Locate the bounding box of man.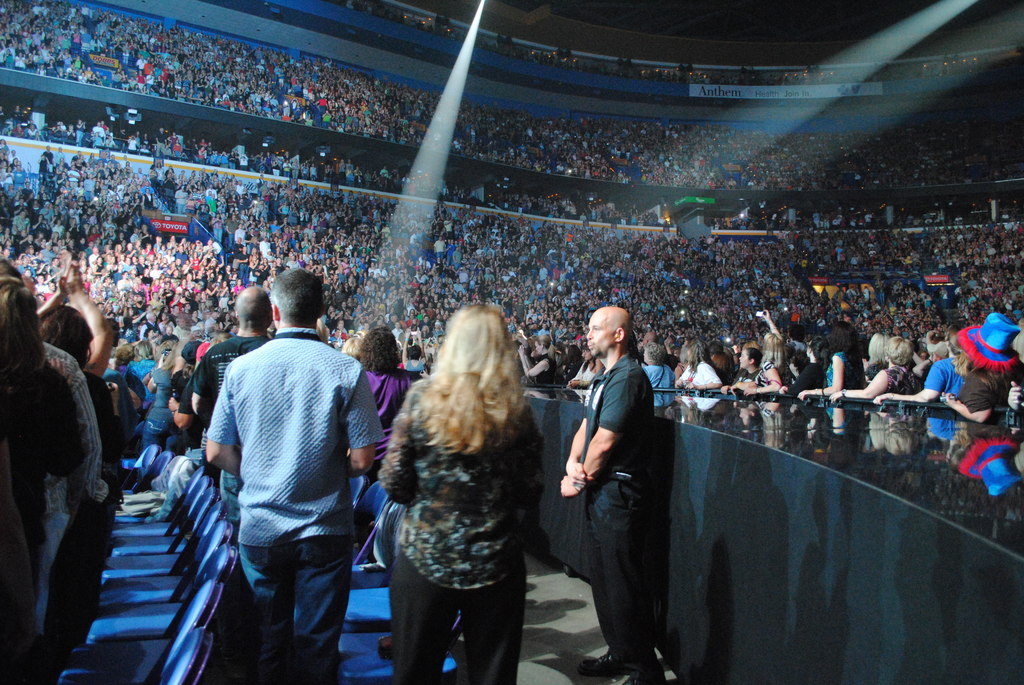
Bounding box: {"left": 557, "top": 307, "right": 661, "bottom": 684}.
